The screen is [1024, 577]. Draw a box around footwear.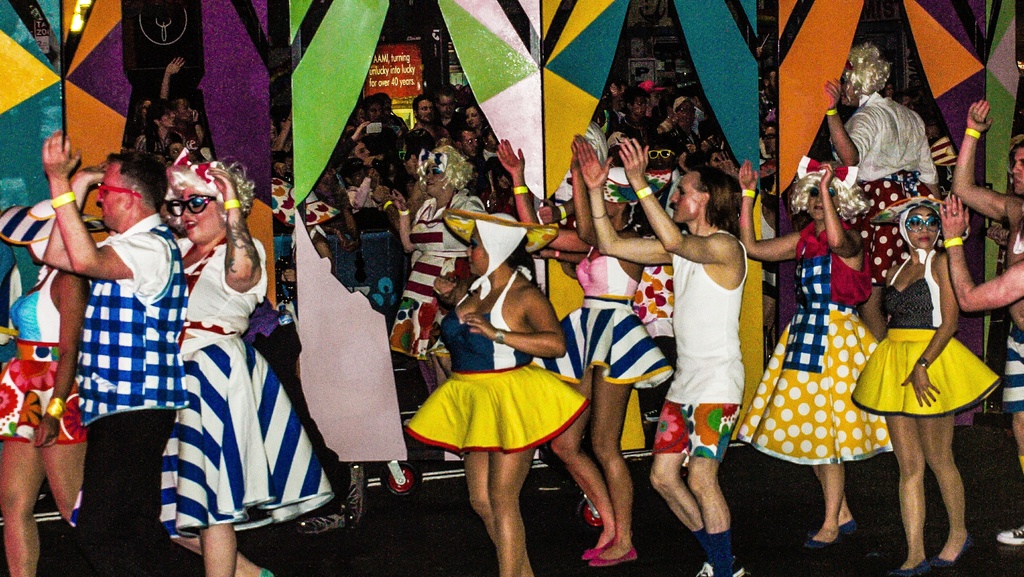
{"x1": 293, "y1": 507, "x2": 344, "y2": 535}.
